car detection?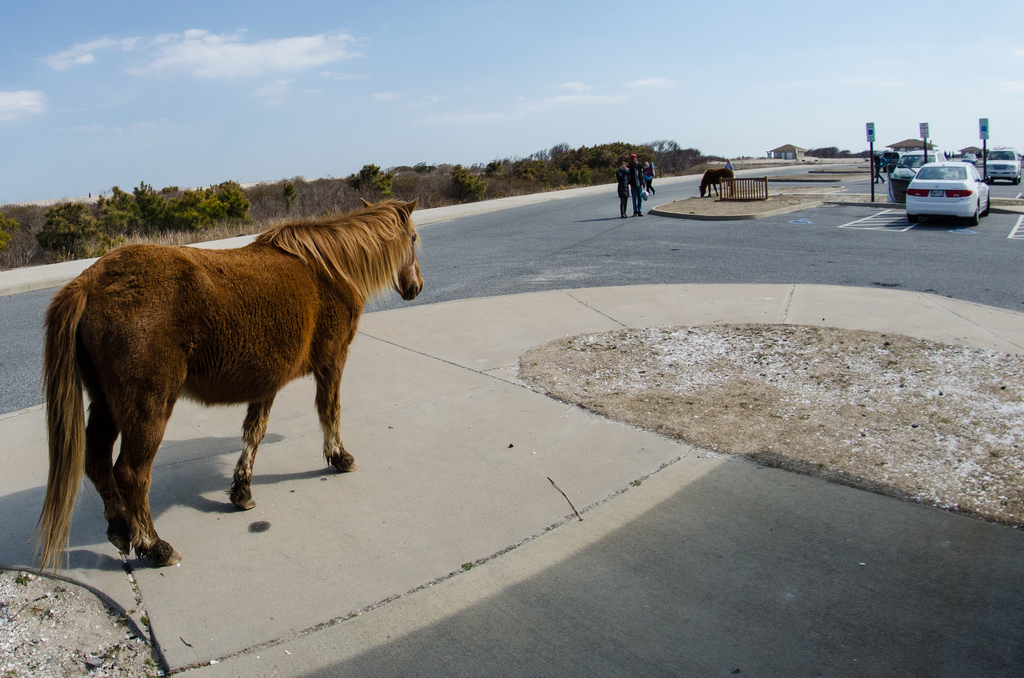
(906, 160, 993, 226)
